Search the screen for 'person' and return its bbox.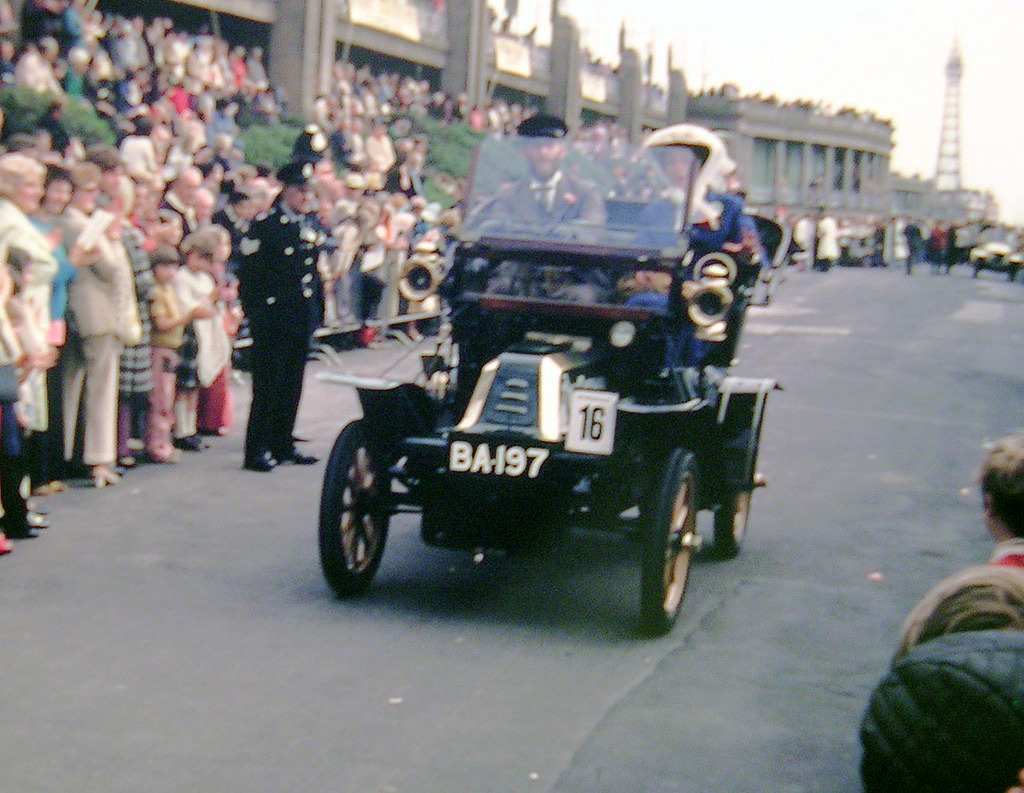
Found: 990:442:1023:563.
